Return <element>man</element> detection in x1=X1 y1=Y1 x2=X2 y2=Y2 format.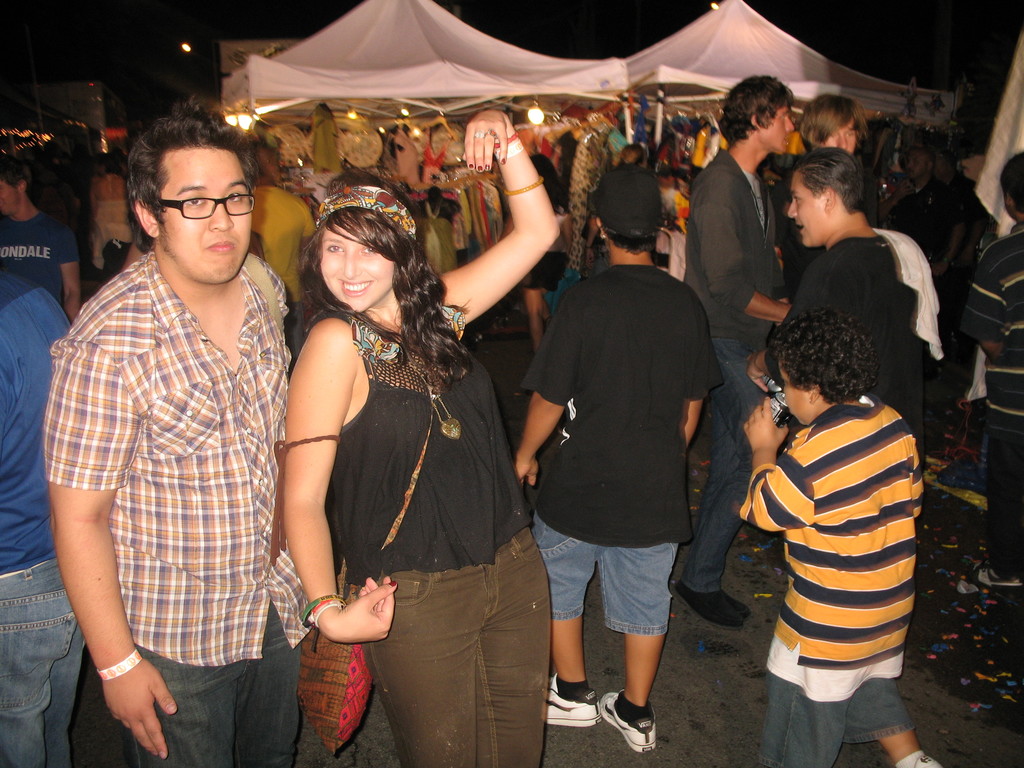
x1=38 y1=113 x2=306 y2=767.
